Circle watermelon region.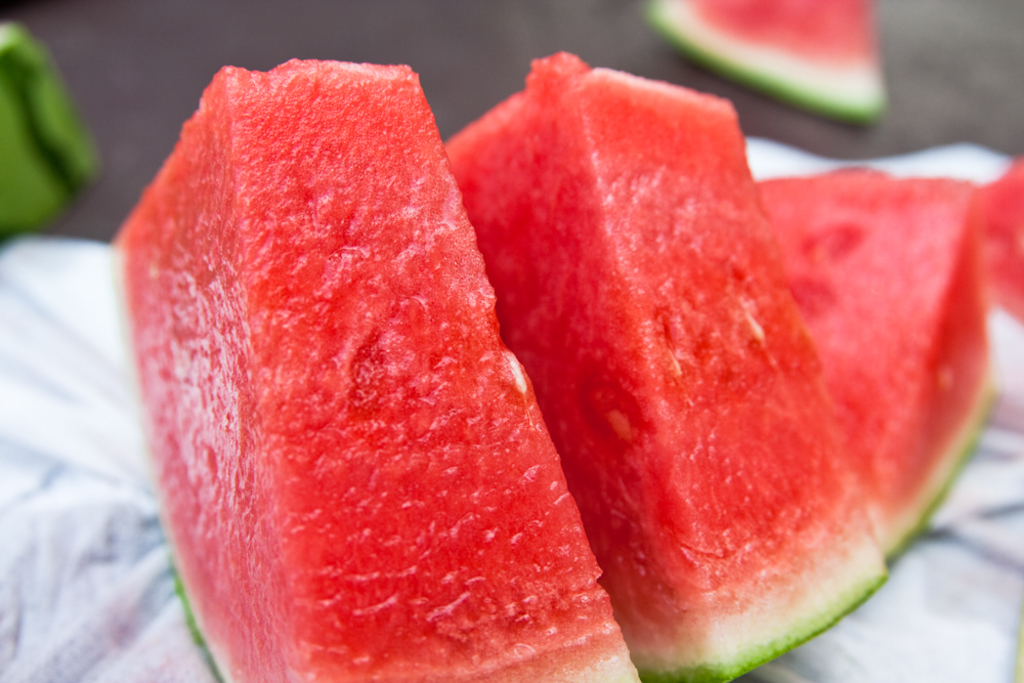
Region: 651 0 887 126.
